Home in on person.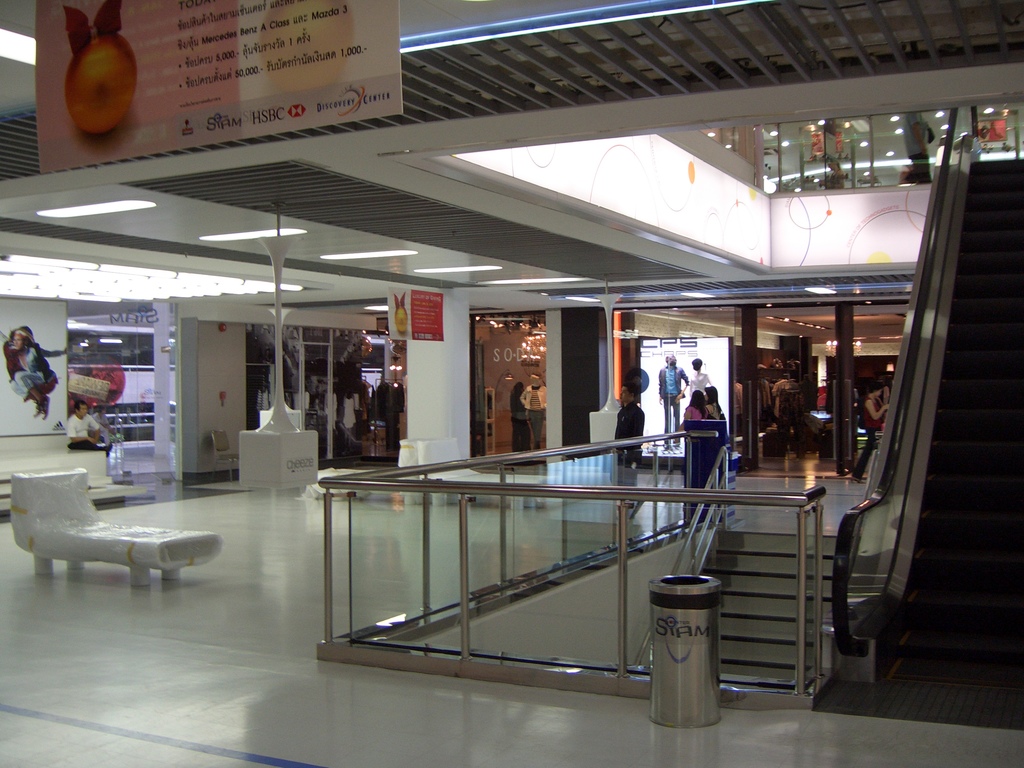
Homed in at {"left": 518, "top": 373, "right": 549, "bottom": 460}.
